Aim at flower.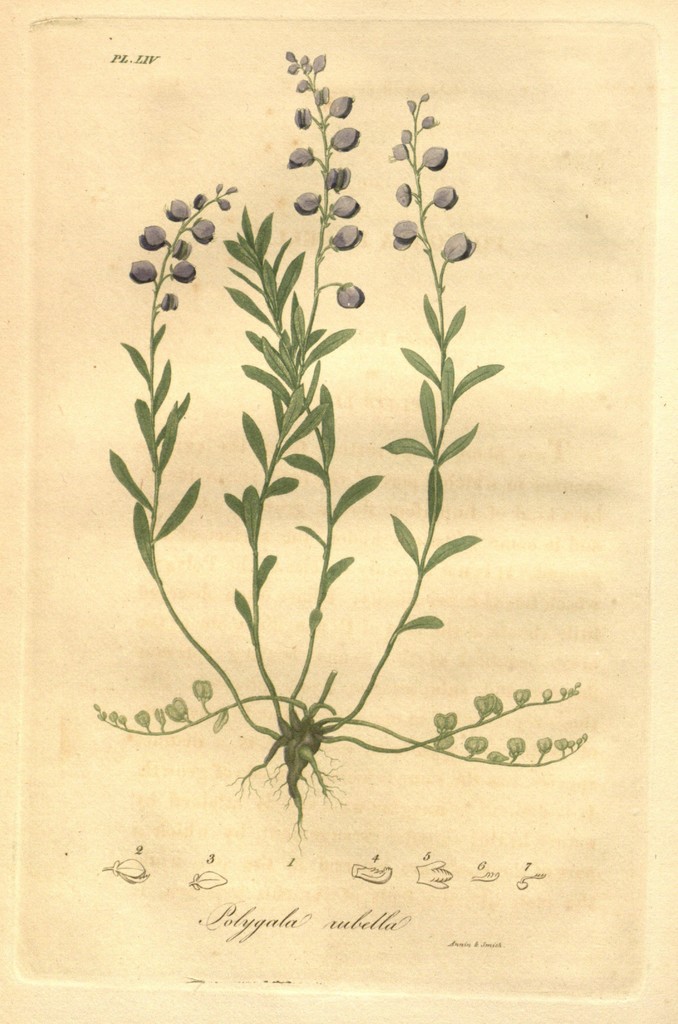
Aimed at box=[161, 292, 178, 310].
